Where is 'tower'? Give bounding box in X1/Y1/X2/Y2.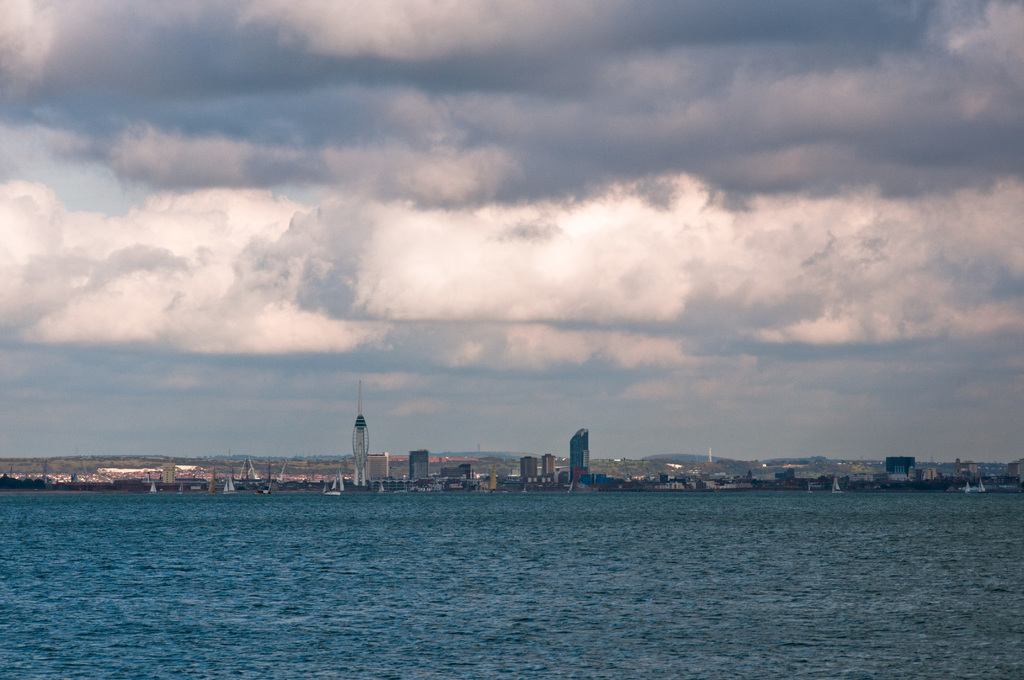
349/382/373/490.
